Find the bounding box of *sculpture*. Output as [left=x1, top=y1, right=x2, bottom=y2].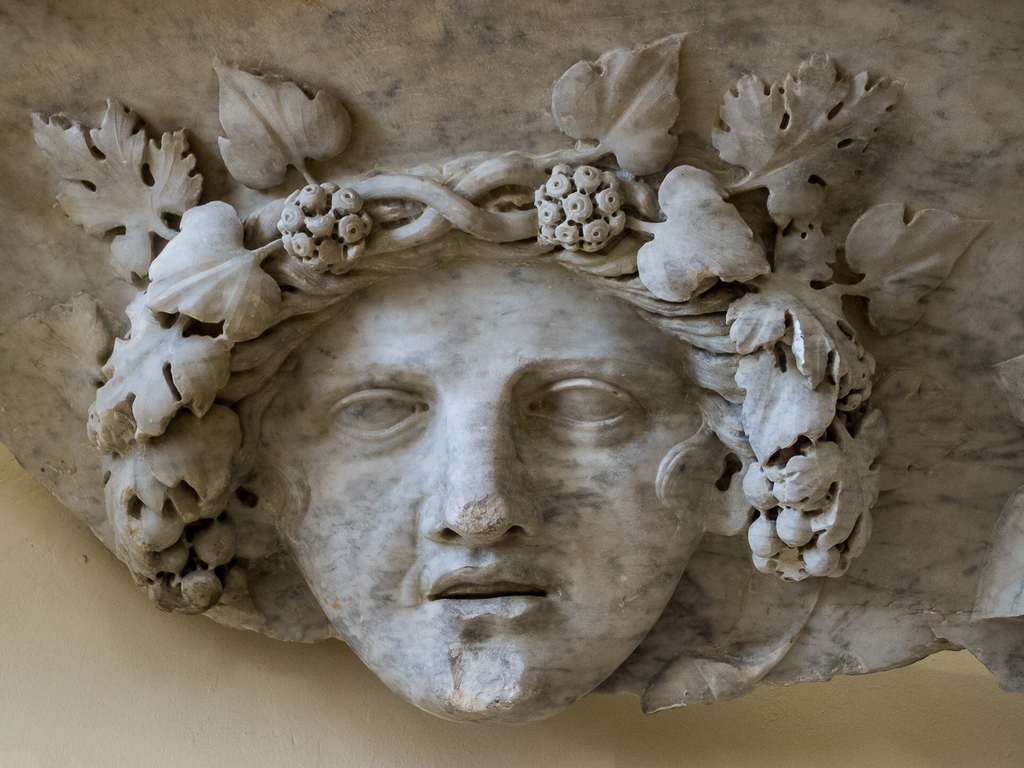
[left=0, top=0, right=1023, bottom=731].
